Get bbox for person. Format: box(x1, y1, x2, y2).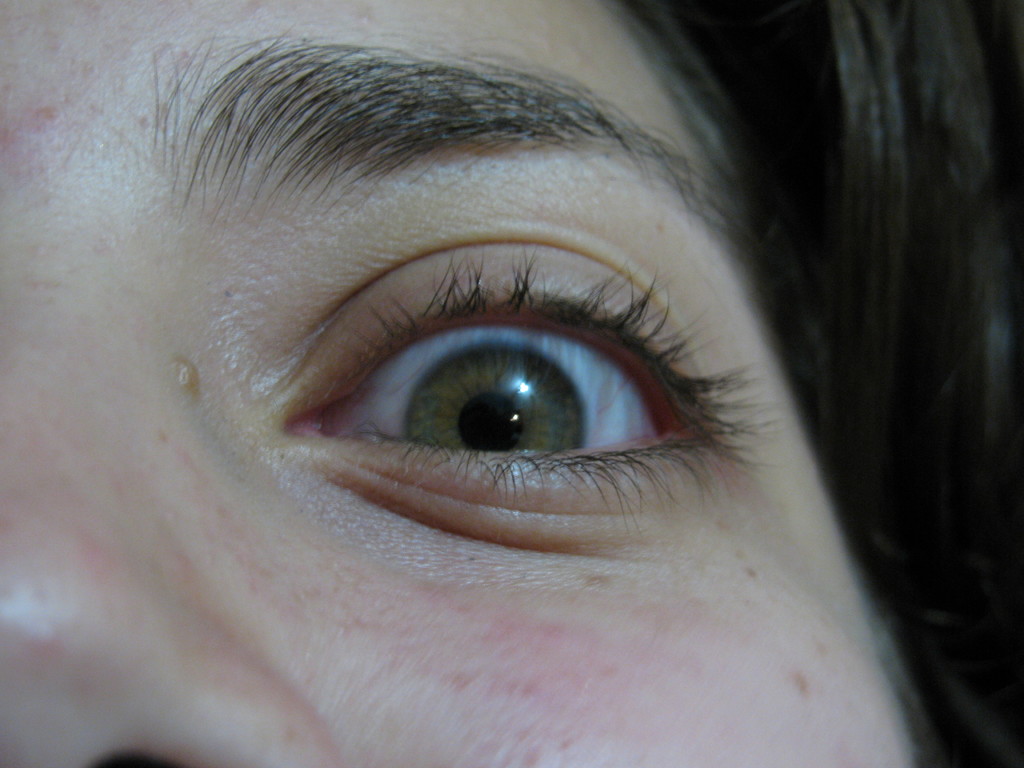
box(0, 0, 1023, 767).
